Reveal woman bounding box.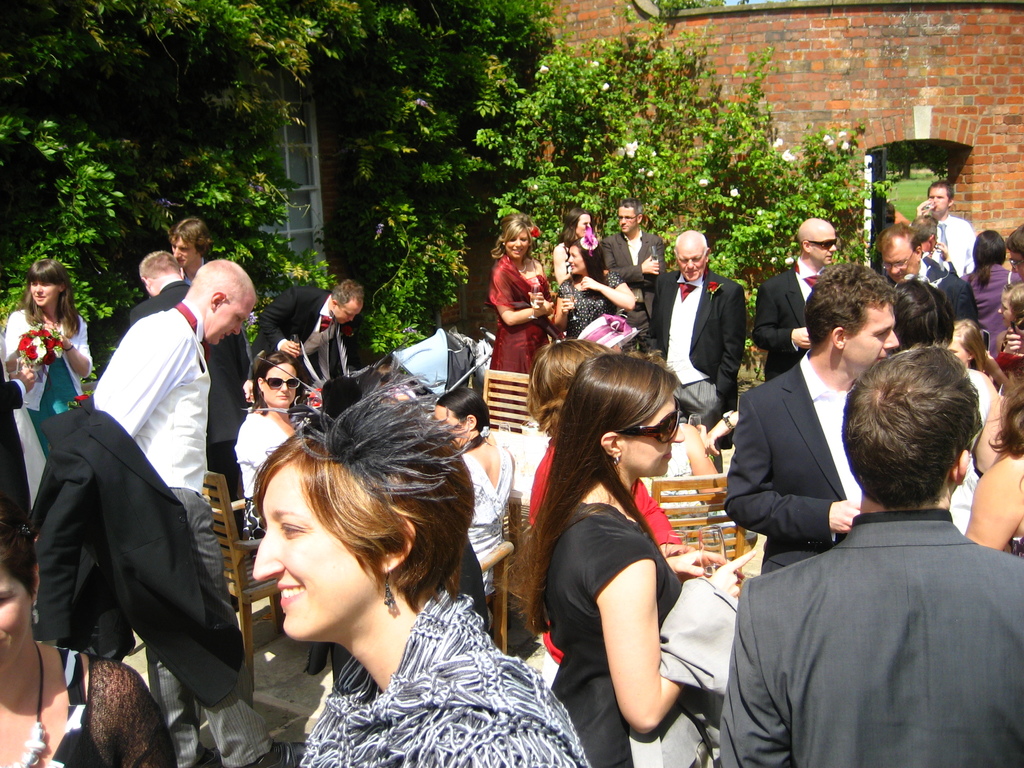
Revealed: (x1=2, y1=260, x2=96, y2=409).
